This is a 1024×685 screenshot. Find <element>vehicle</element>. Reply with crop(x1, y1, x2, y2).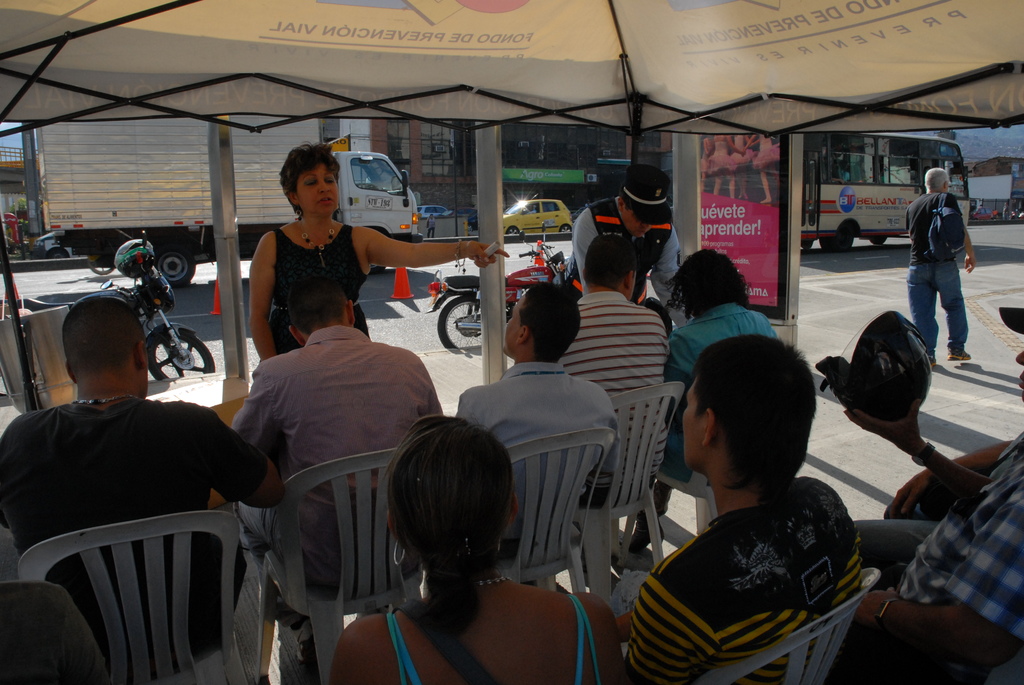
crop(792, 132, 967, 256).
